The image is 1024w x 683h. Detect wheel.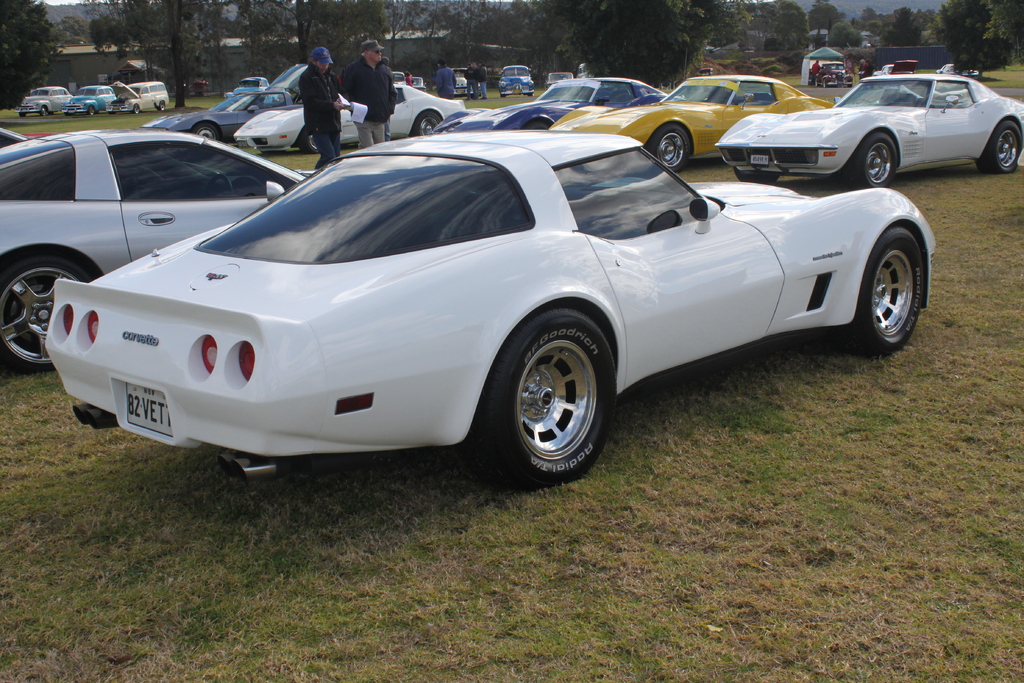
Detection: (x1=39, y1=106, x2=47, y2=115).
